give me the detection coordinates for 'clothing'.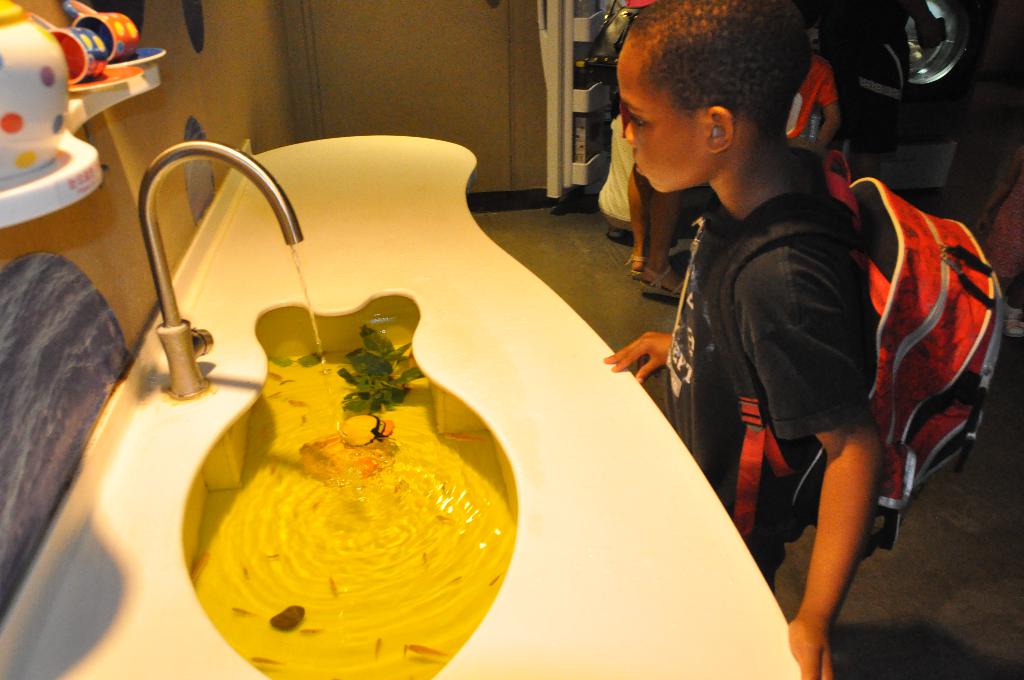
<bbox>659, 147, 880, 587</bbox>.
